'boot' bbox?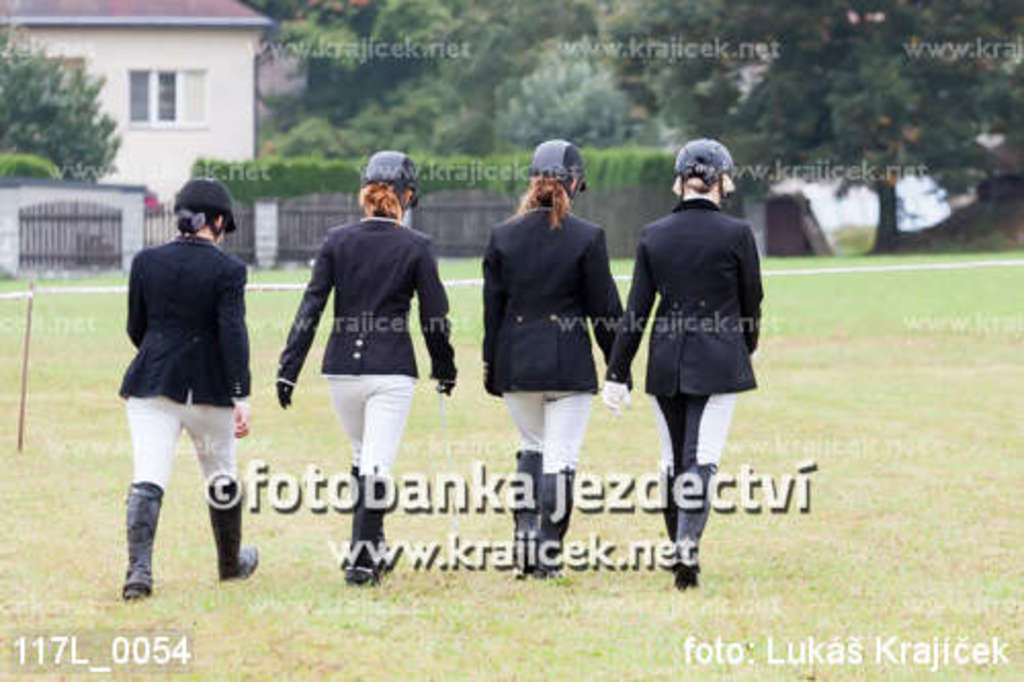
{"x1": 111, "y1": 477, "x2": 158, "y2": 588}
